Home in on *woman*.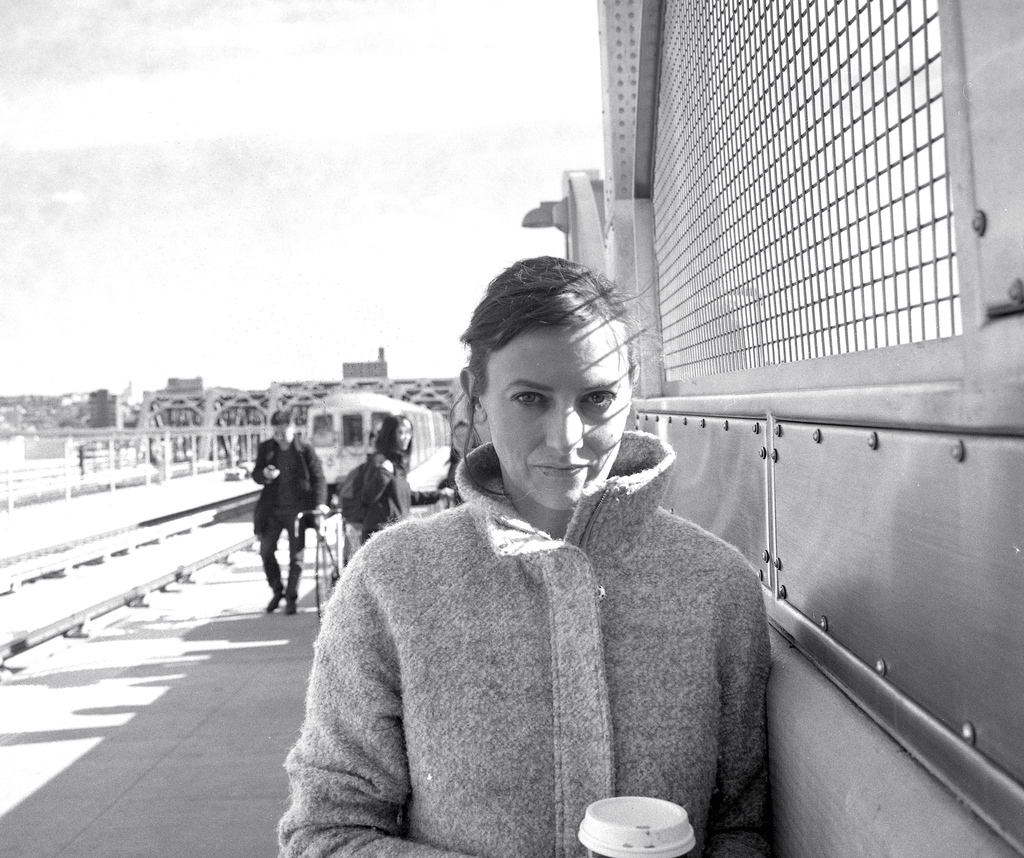
Homed in at [278,262,776,857].
